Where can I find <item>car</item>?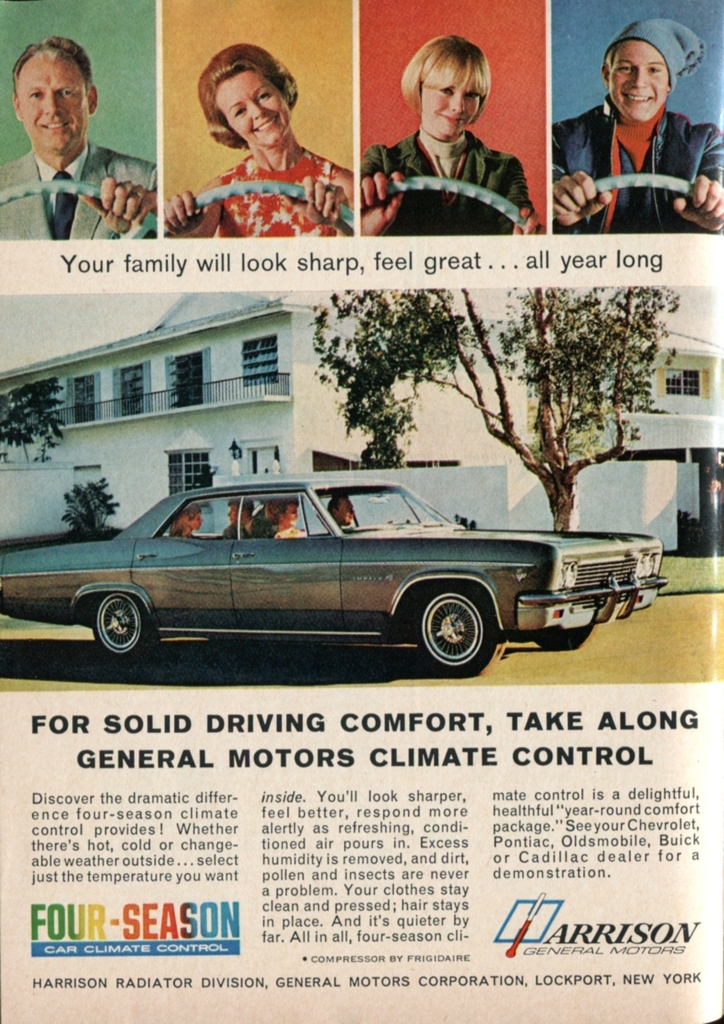
You can find it at box(2, 469, 661, 680).
